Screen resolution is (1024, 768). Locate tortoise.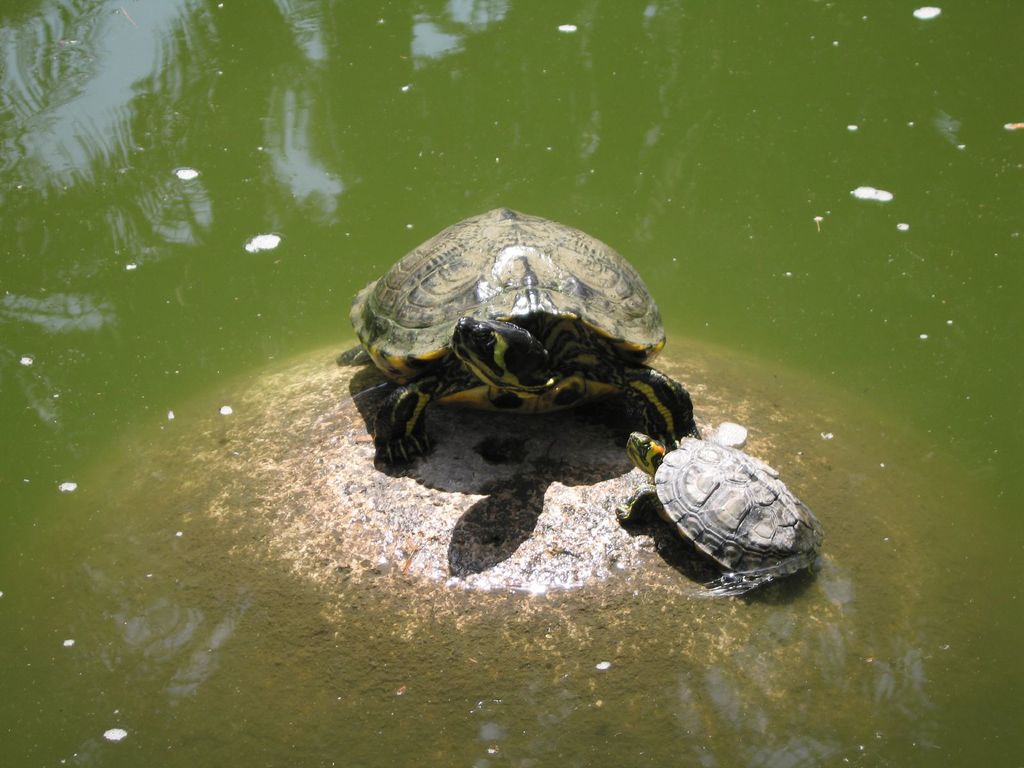
region(611, 434, 825, 598).
